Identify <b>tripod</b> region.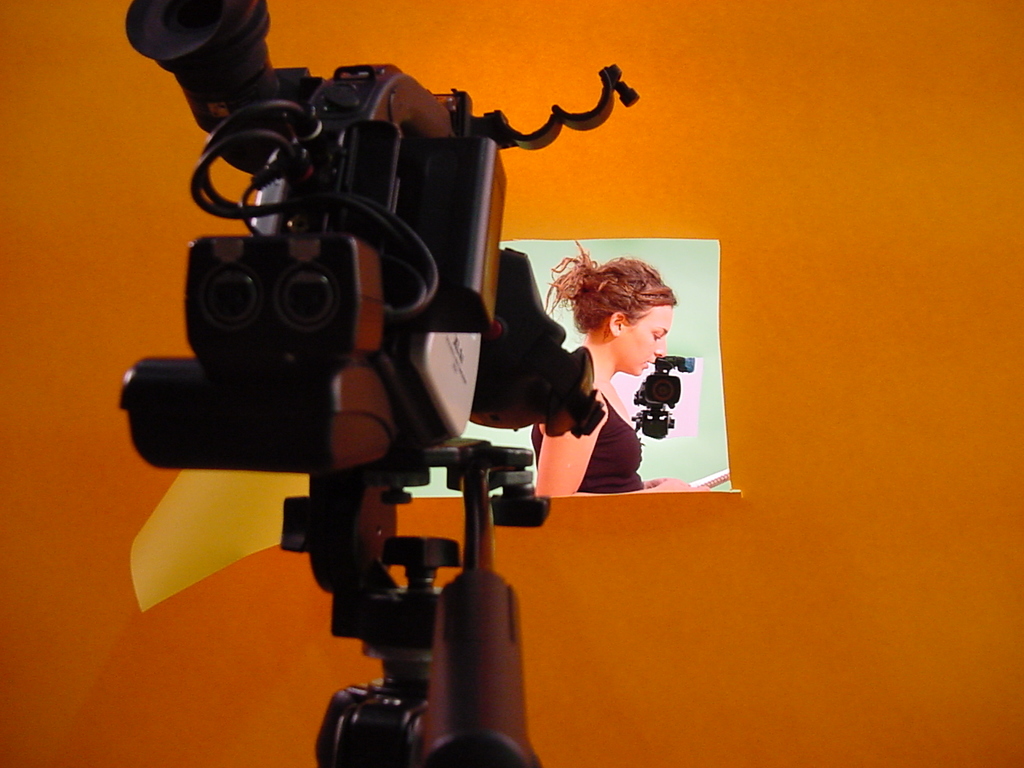
Region: pyautogui.locateOnScreen(278, 437, 550, 767).
